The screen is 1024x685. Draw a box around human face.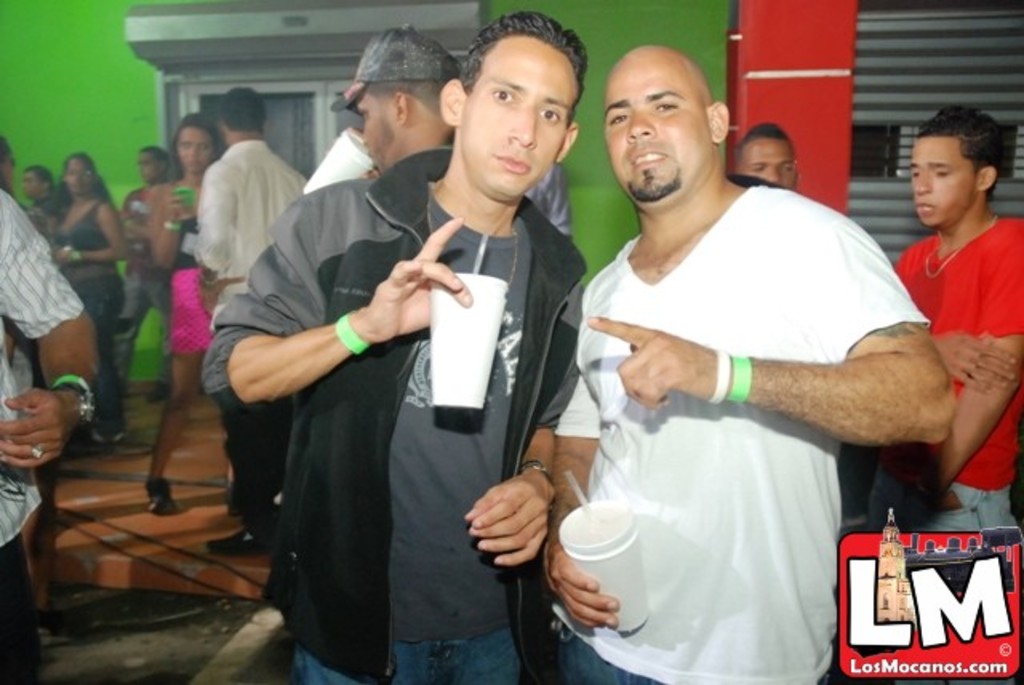
(left=464, top=37, right=568, bottom=200).
